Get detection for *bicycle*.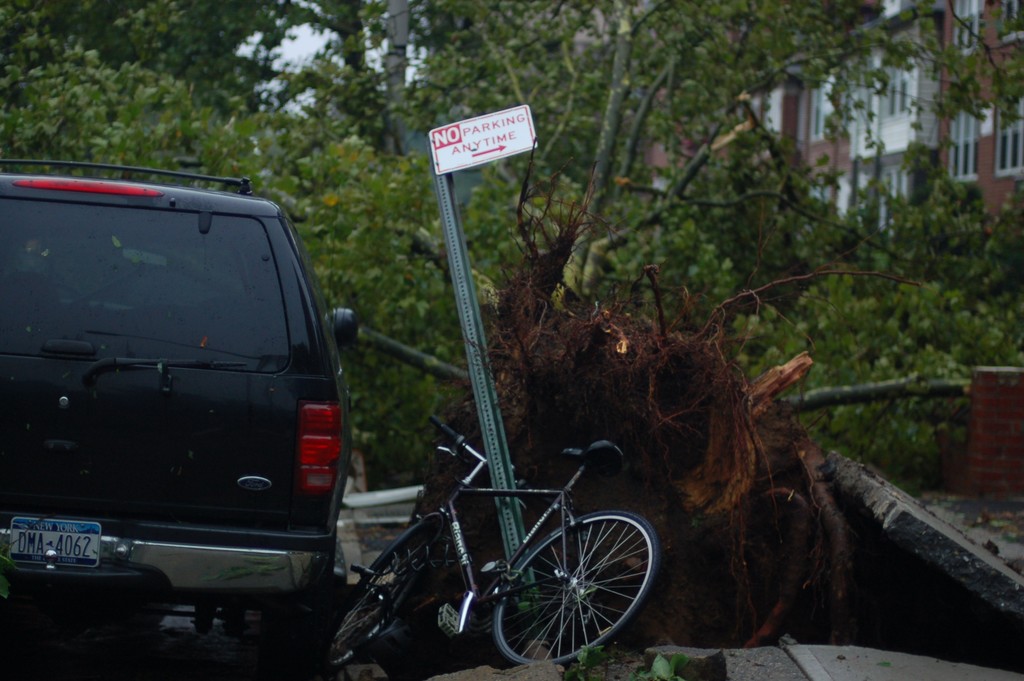
Detection: 297,407,677,678.
